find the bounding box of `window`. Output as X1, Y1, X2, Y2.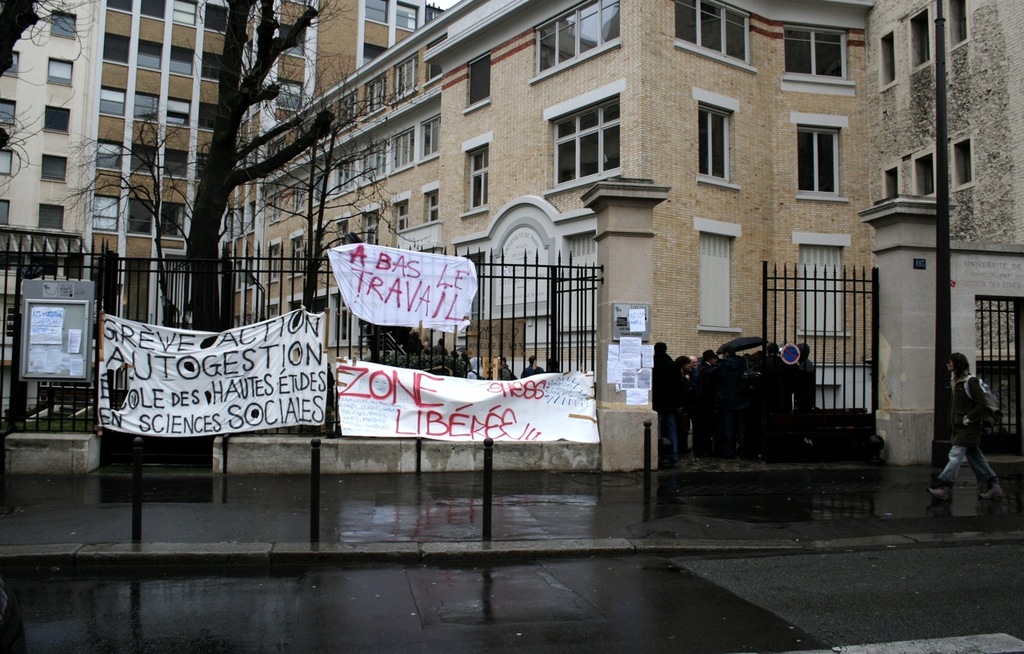
694, 84, 741, 191.
